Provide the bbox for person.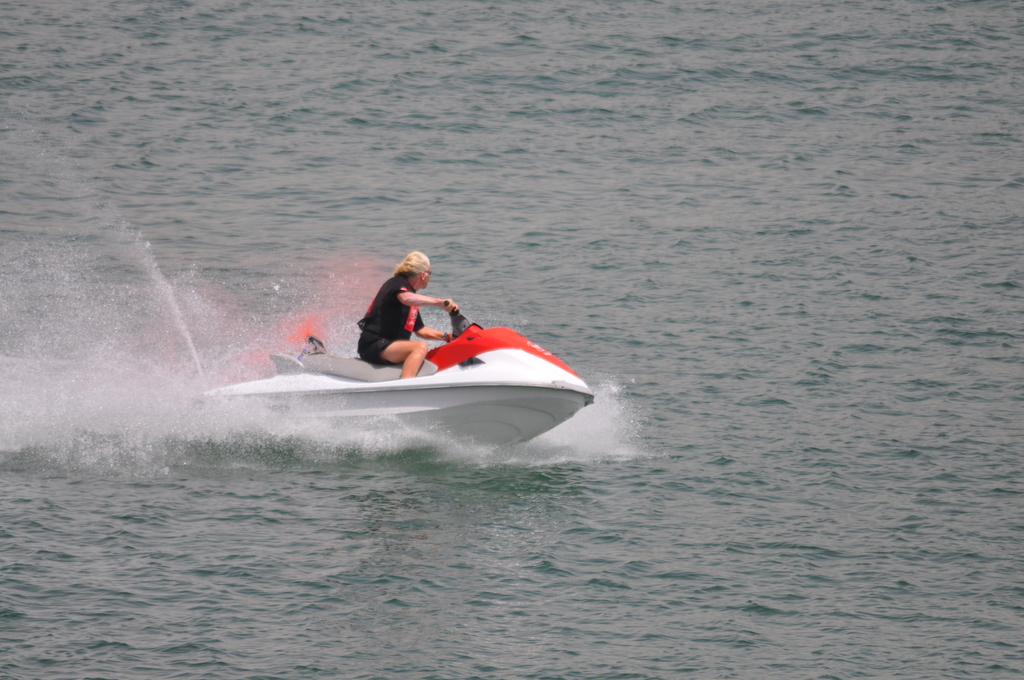
{"x1": 355, "y1": 250, "x2": 464, "y2": 380}.
